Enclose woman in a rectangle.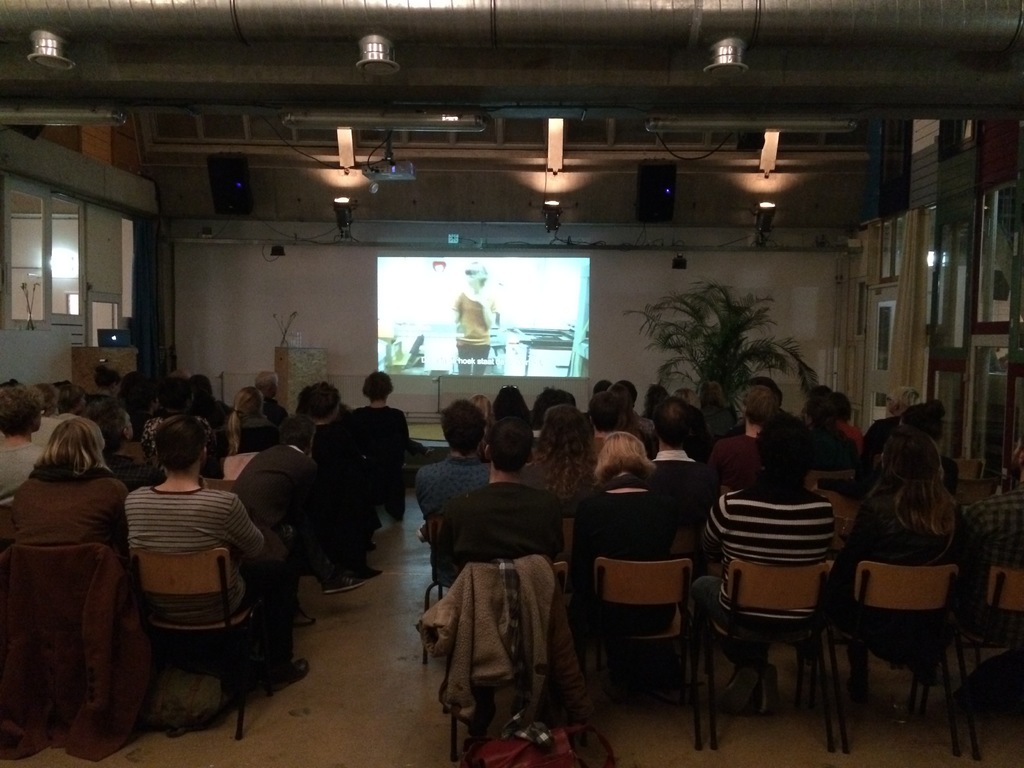
bbox=(574, 430, 674, 691).
